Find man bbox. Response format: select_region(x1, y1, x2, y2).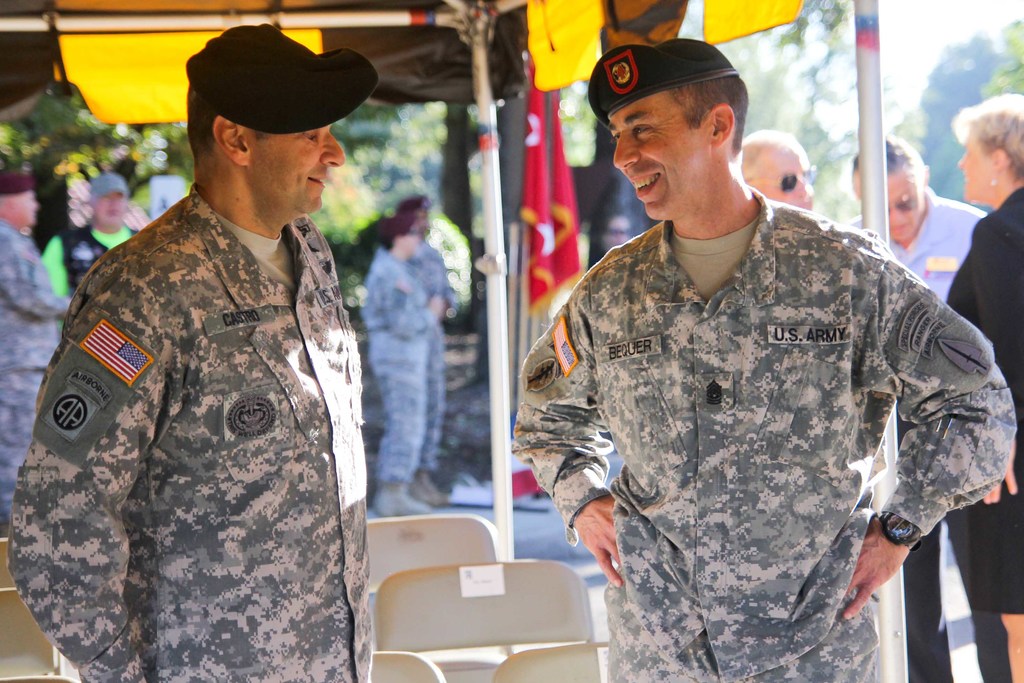
select_region(37, 170, 141, 329).
